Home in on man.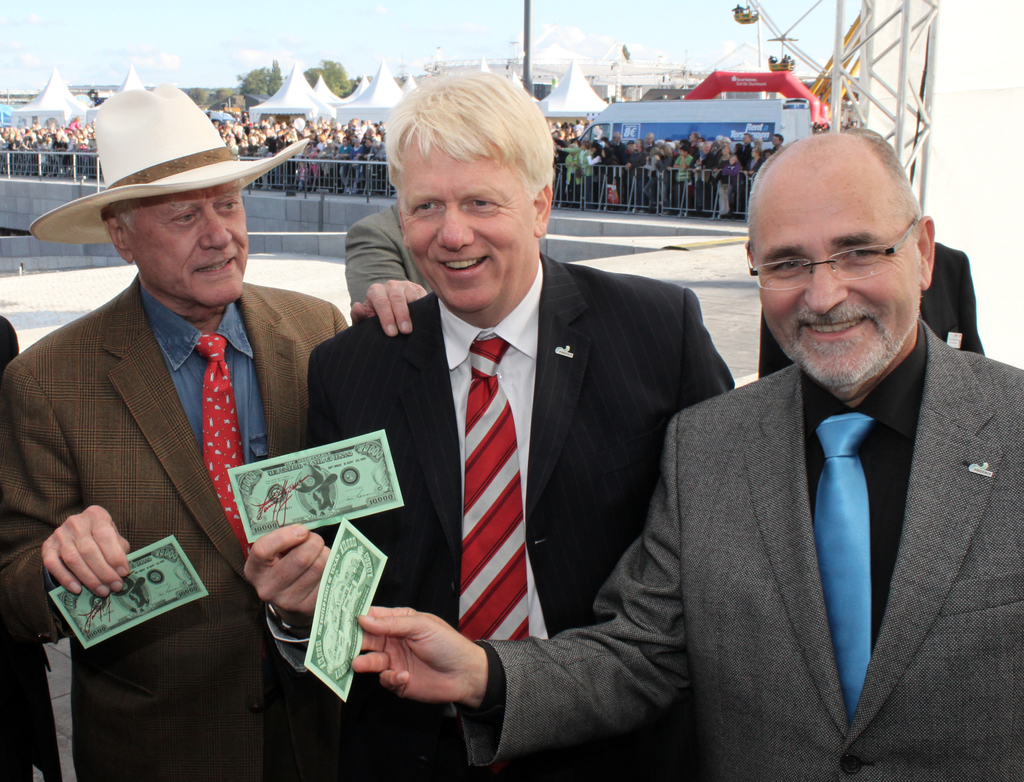
Homed in at [354,125,1023,781].
